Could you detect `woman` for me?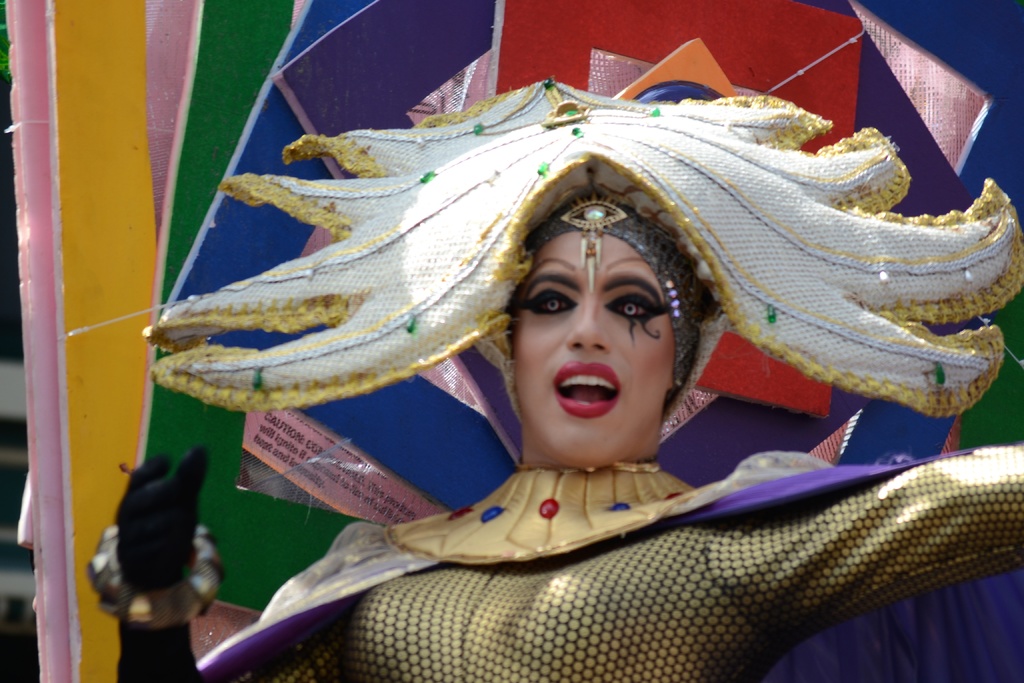
Detection result: (154,61,977,627).
